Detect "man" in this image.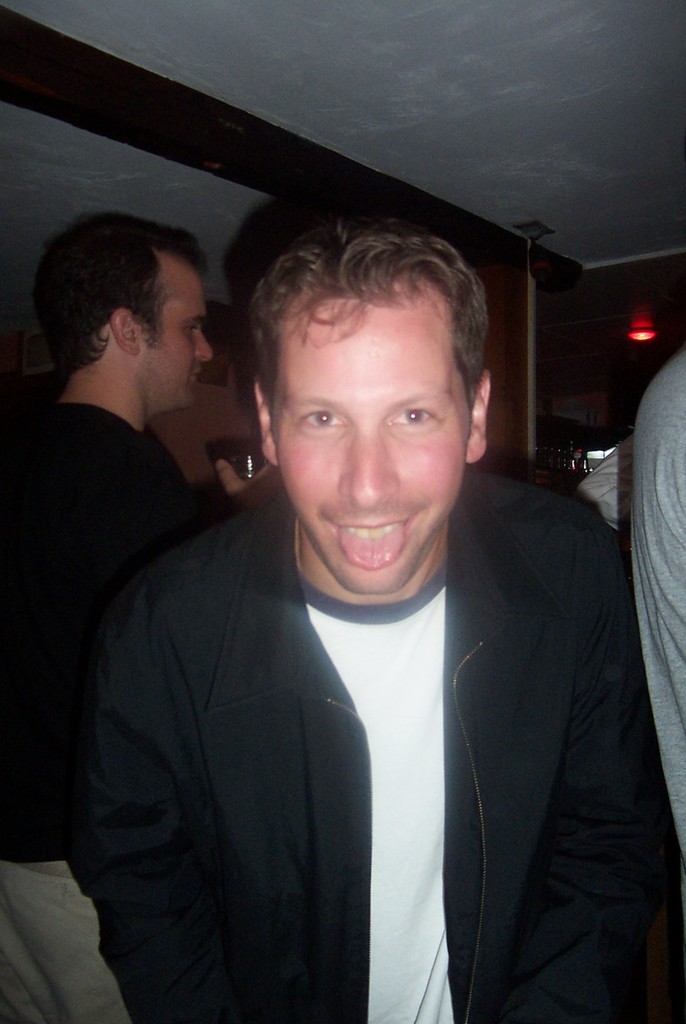
Detection: Rect(54, 205, 657, 987).
